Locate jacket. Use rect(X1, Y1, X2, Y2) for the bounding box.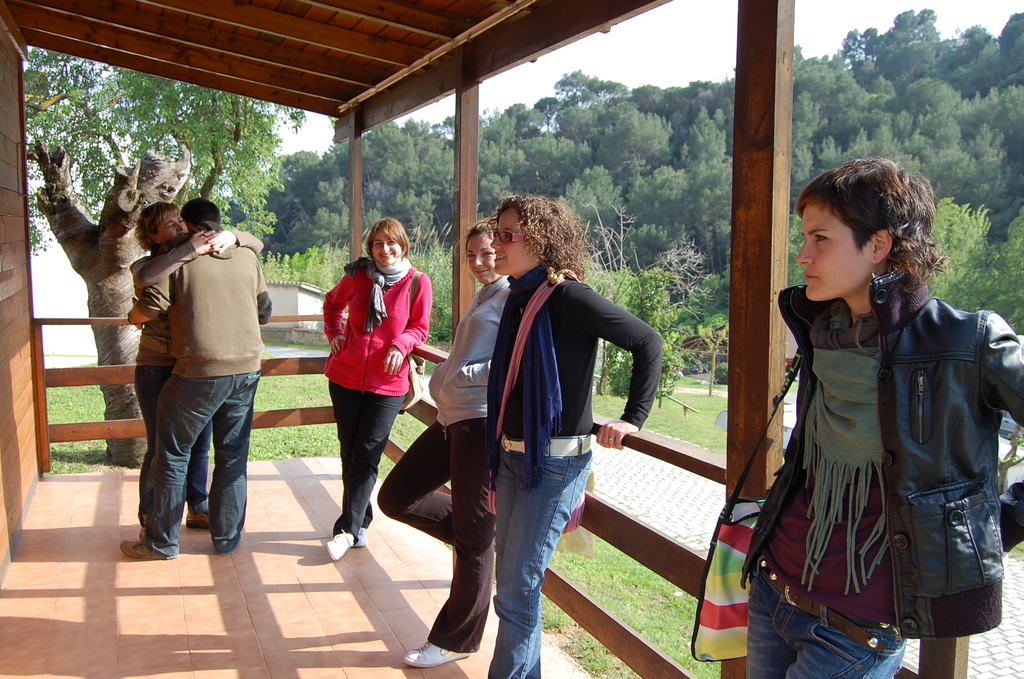
rect(317, 260, 436, 402).
